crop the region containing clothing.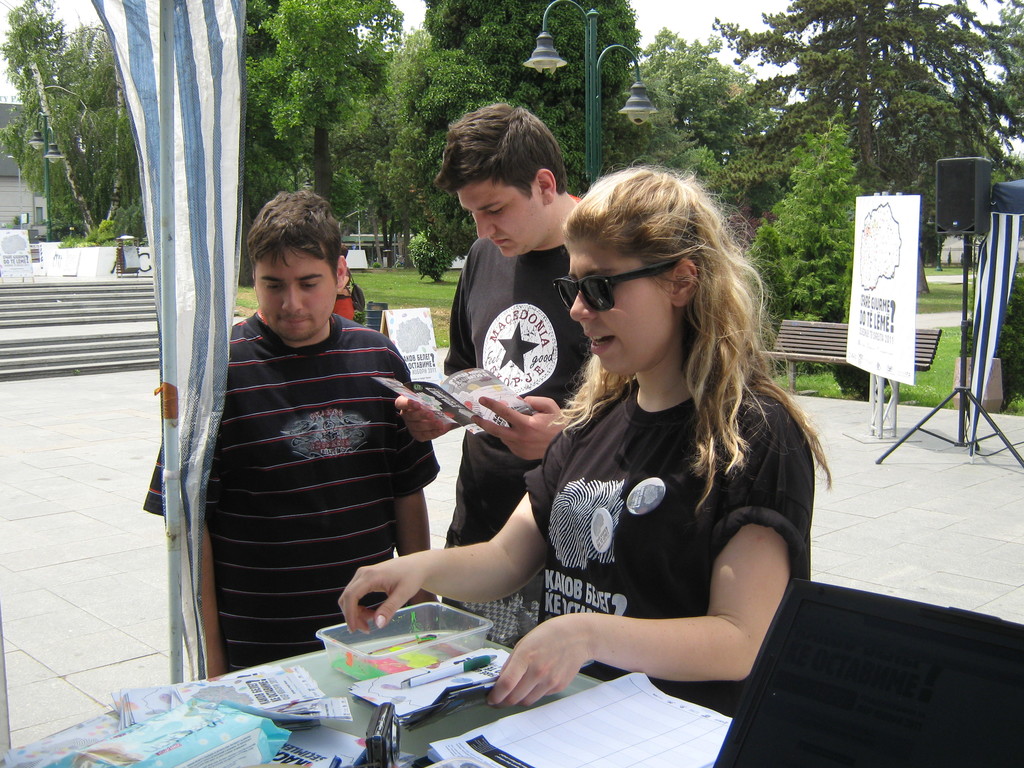
Crop region: 143, 312, 440, 674.
